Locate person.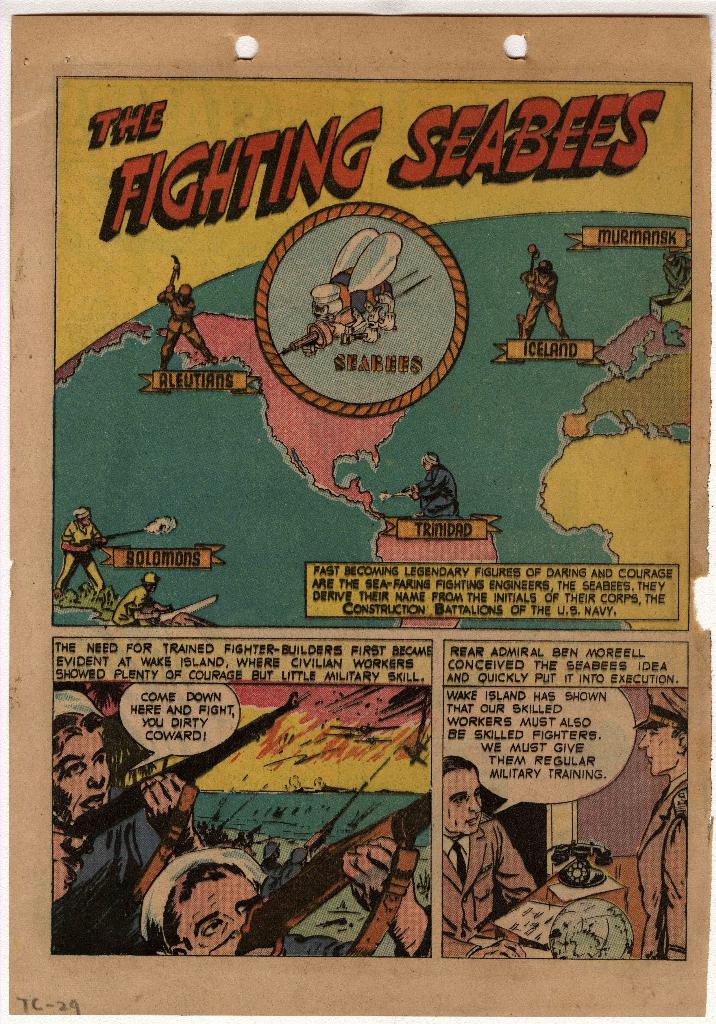
Bounding box: bbox(158, 278, 220, 376).
